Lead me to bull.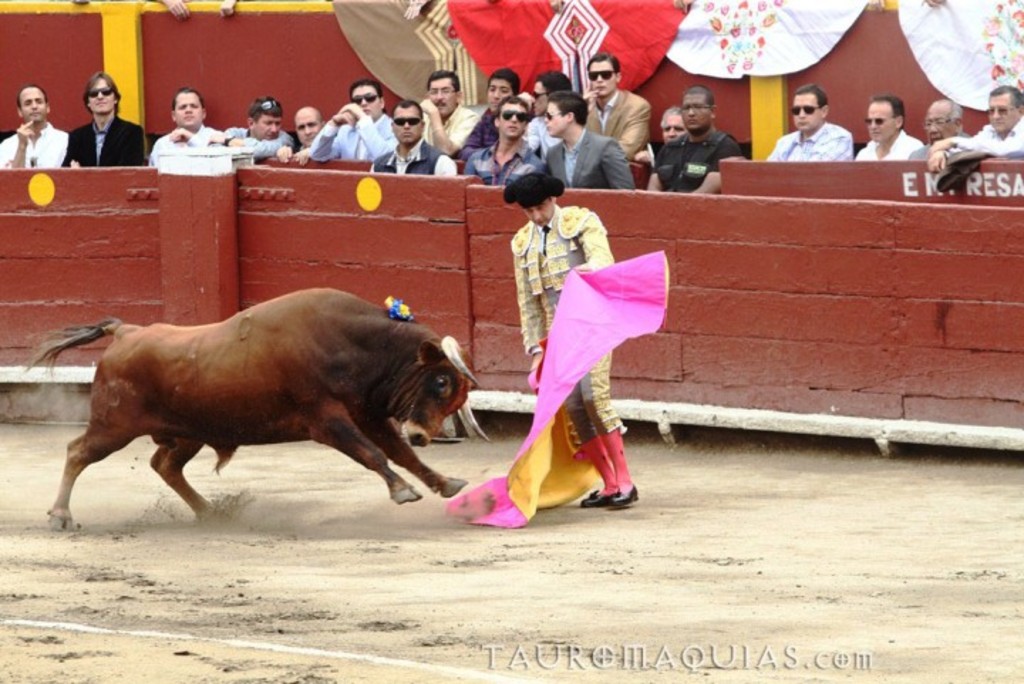
Lead to [left=18, top=283, right=479, bottom=535].
